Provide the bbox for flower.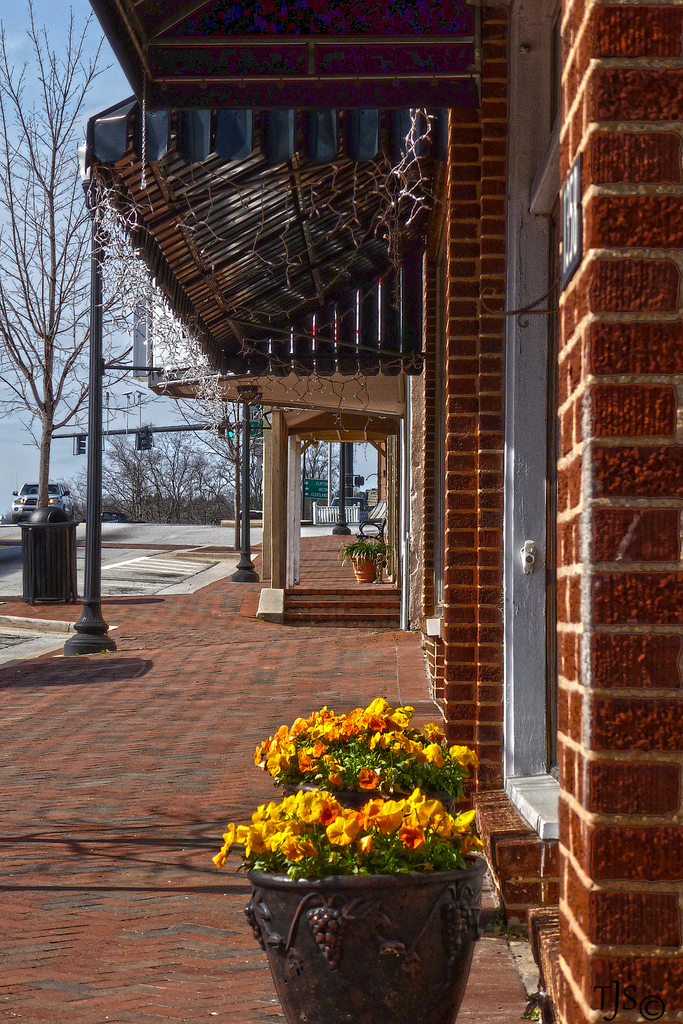
{"x1": 379, "y1": 790, "x2": 414, "y2": 834}.
